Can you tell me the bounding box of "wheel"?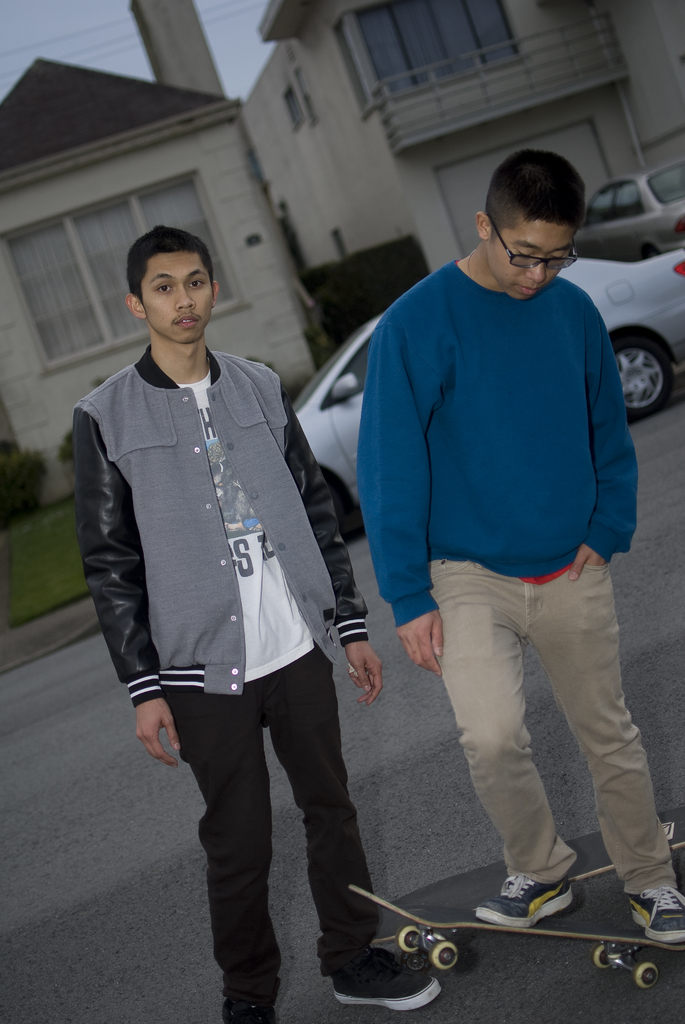
430:937:458:974.
